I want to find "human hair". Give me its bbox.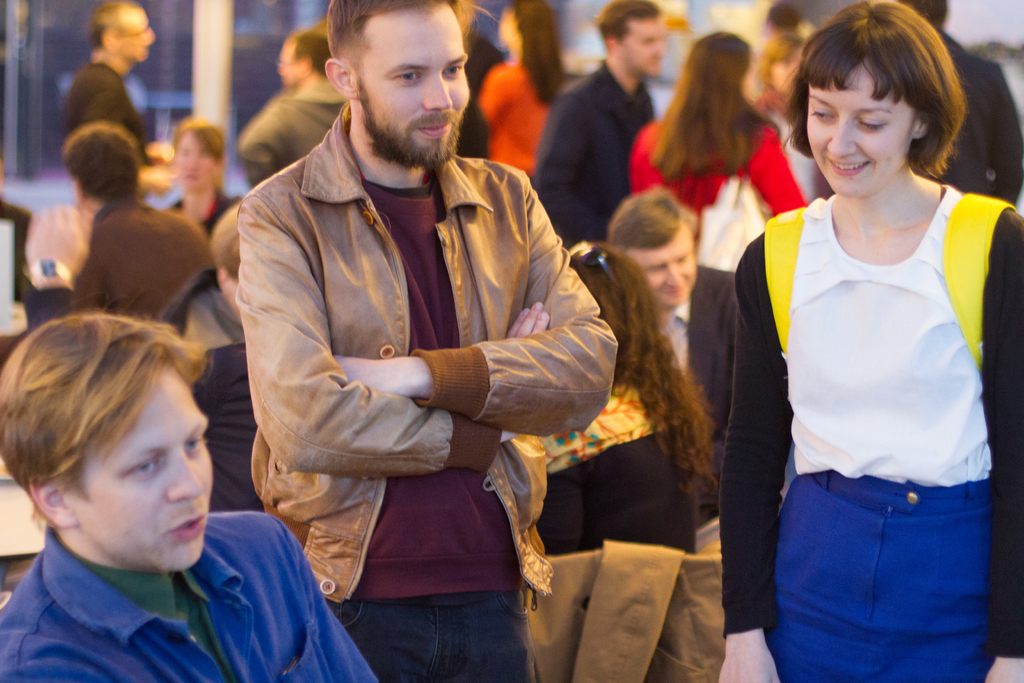
[60,118,140,203].
